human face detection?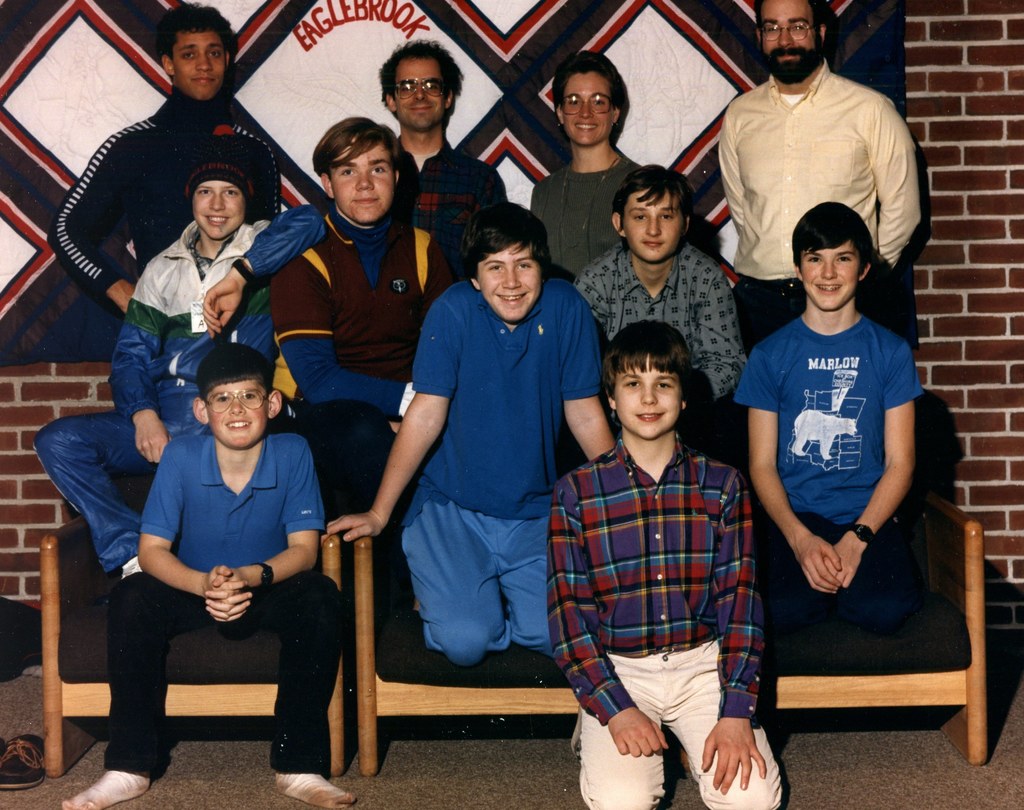
x1=204, y1=382, x2=264, y2=445
